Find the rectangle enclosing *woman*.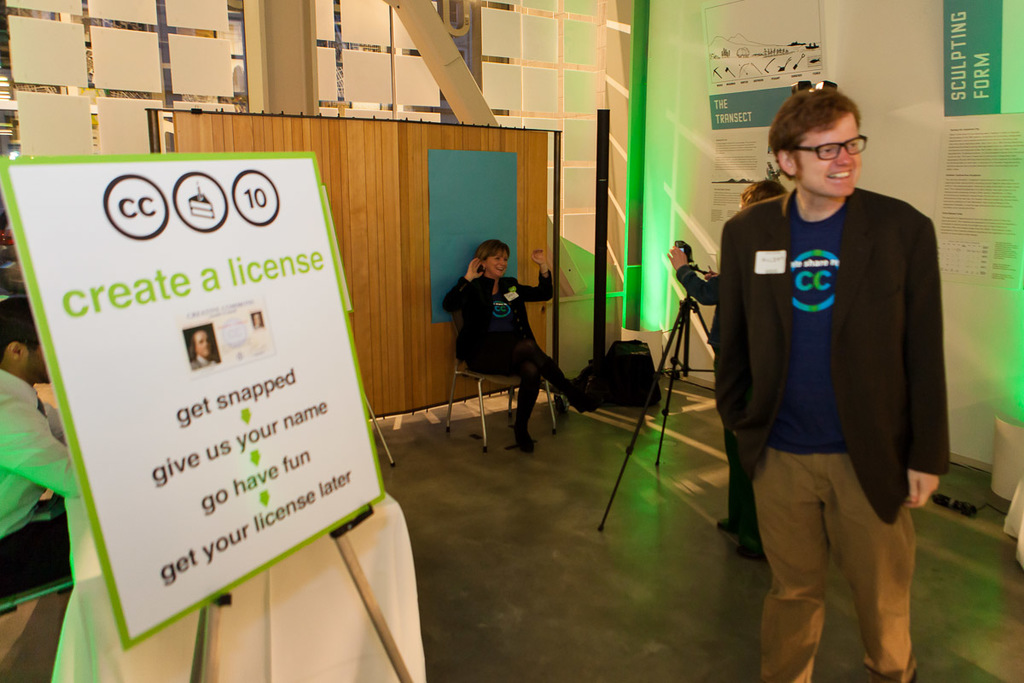
[428, 236, 554, 417].
